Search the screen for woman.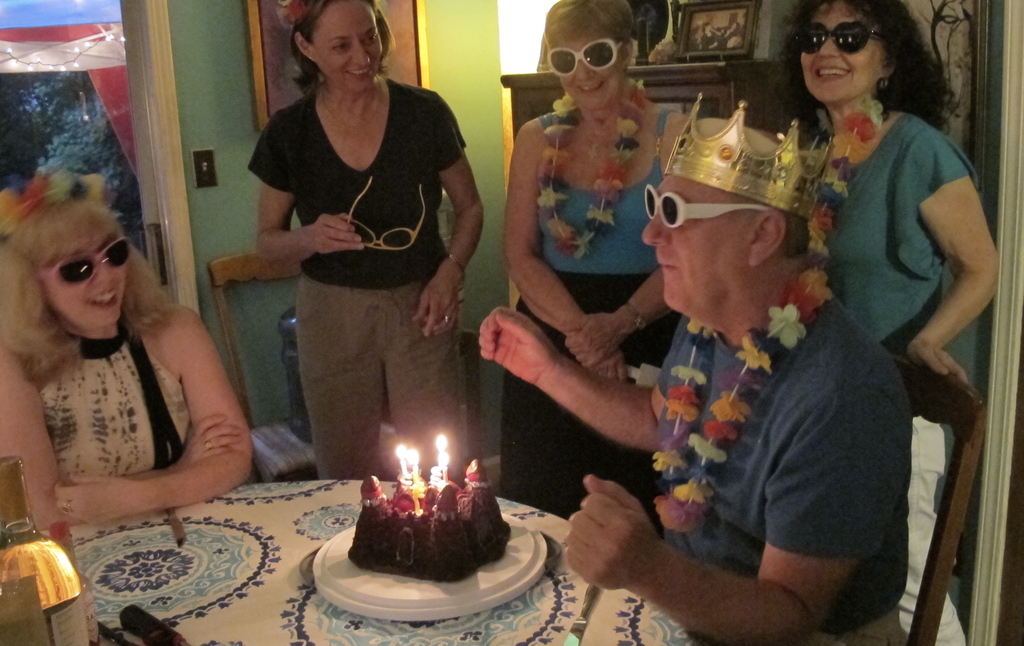
Found at (512, 0, 726, 522).
